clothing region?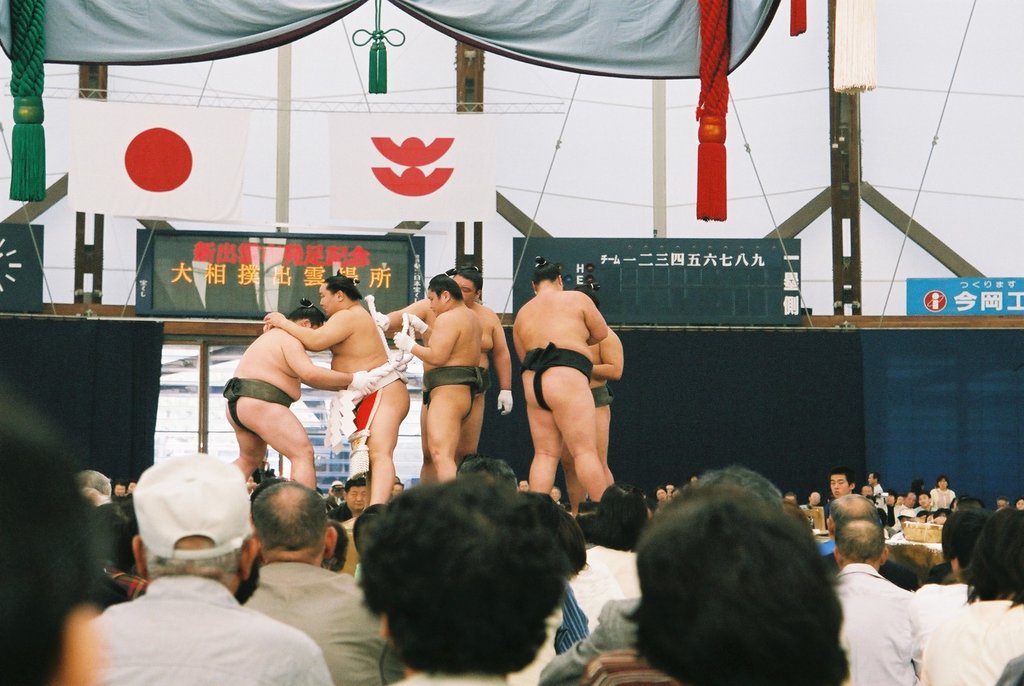
{"left": 245, "top": 564, "right": 410, "bottom": 685}
